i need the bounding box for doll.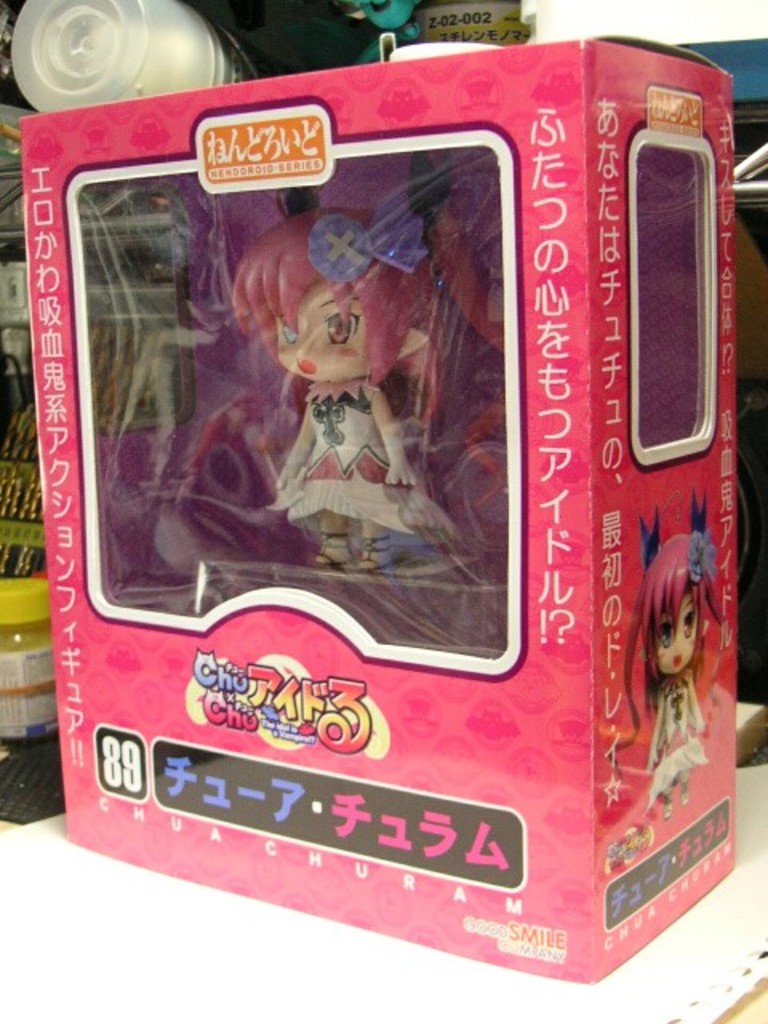
Here it is: [635,482,720,805].
